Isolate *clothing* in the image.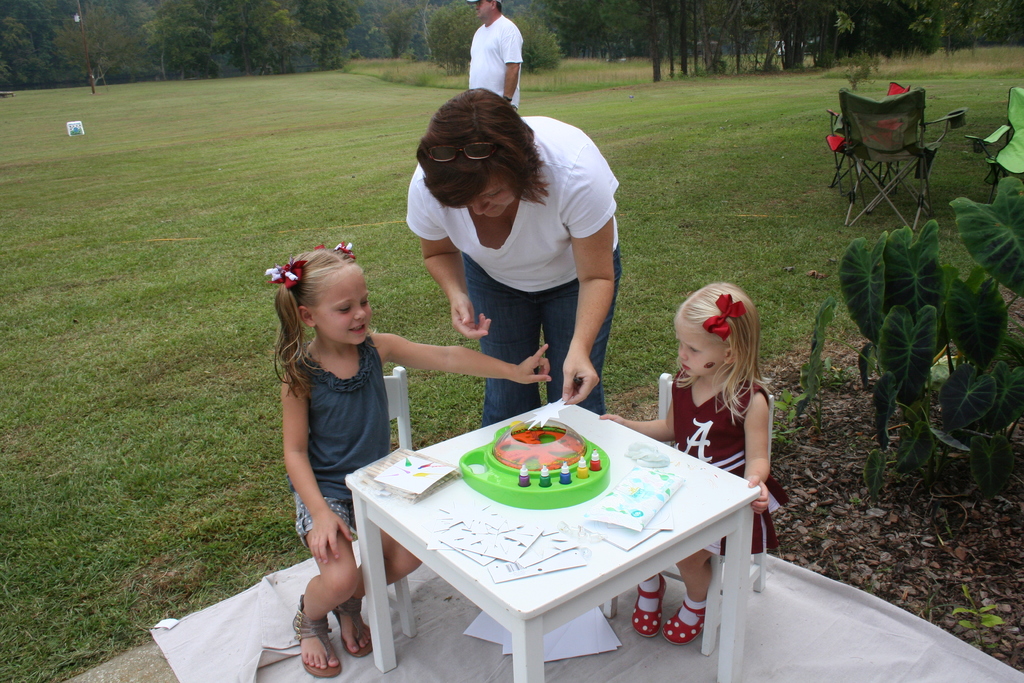
Isolated region: BBox(292, 332, 388, 548).
